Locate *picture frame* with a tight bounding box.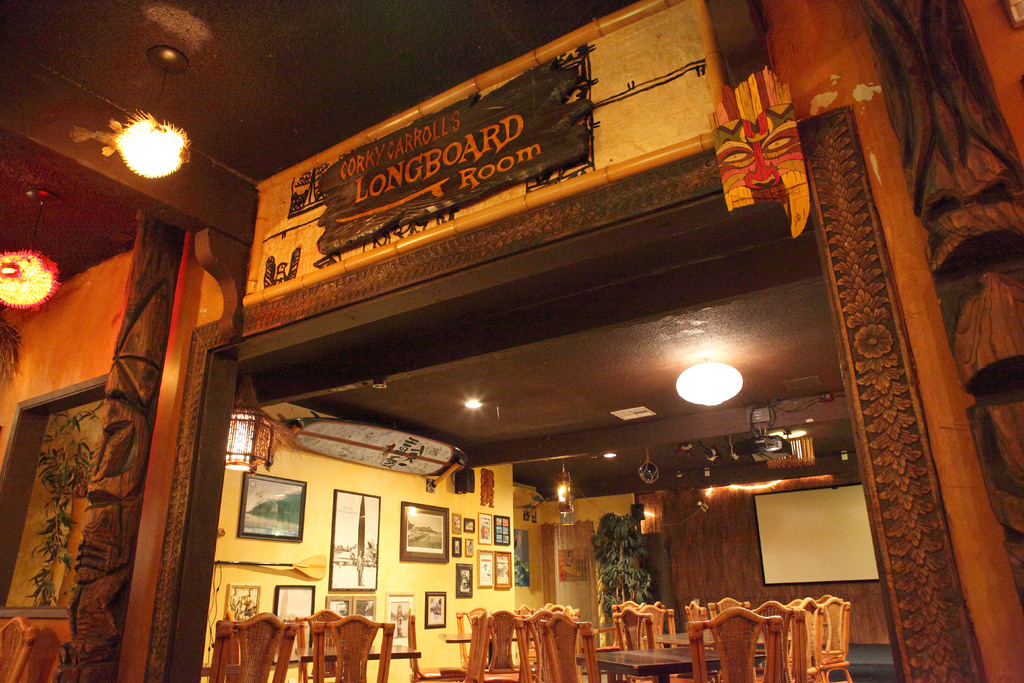
[494,548,513,589].
